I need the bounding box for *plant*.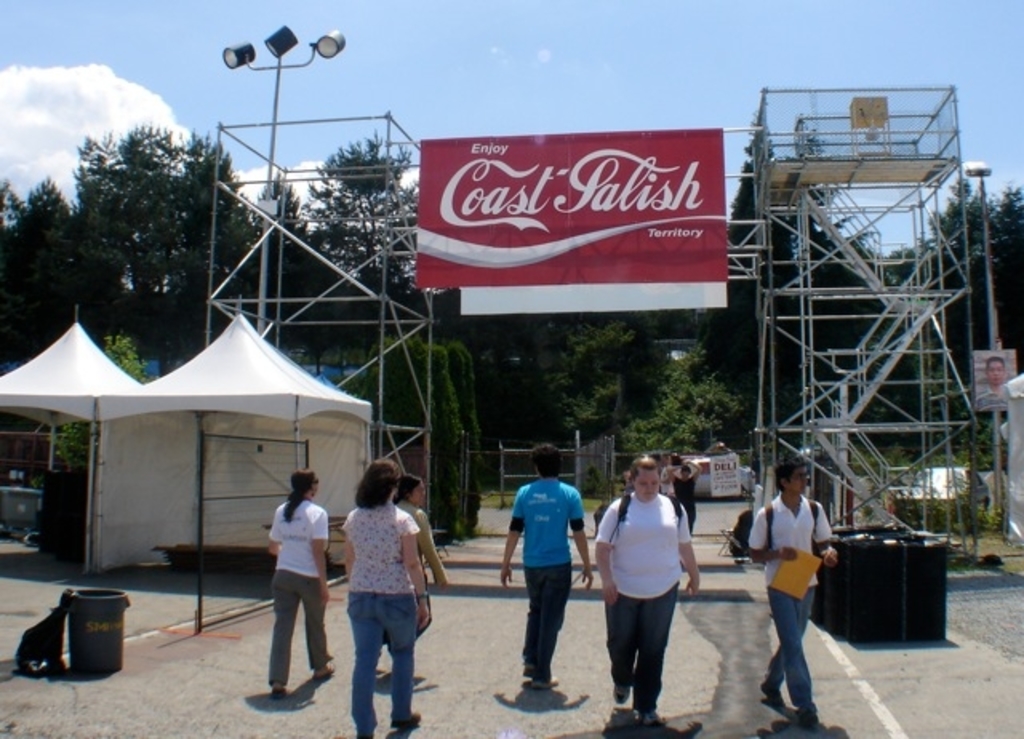
Here it is: BBox(933, 411, 997, 472).
